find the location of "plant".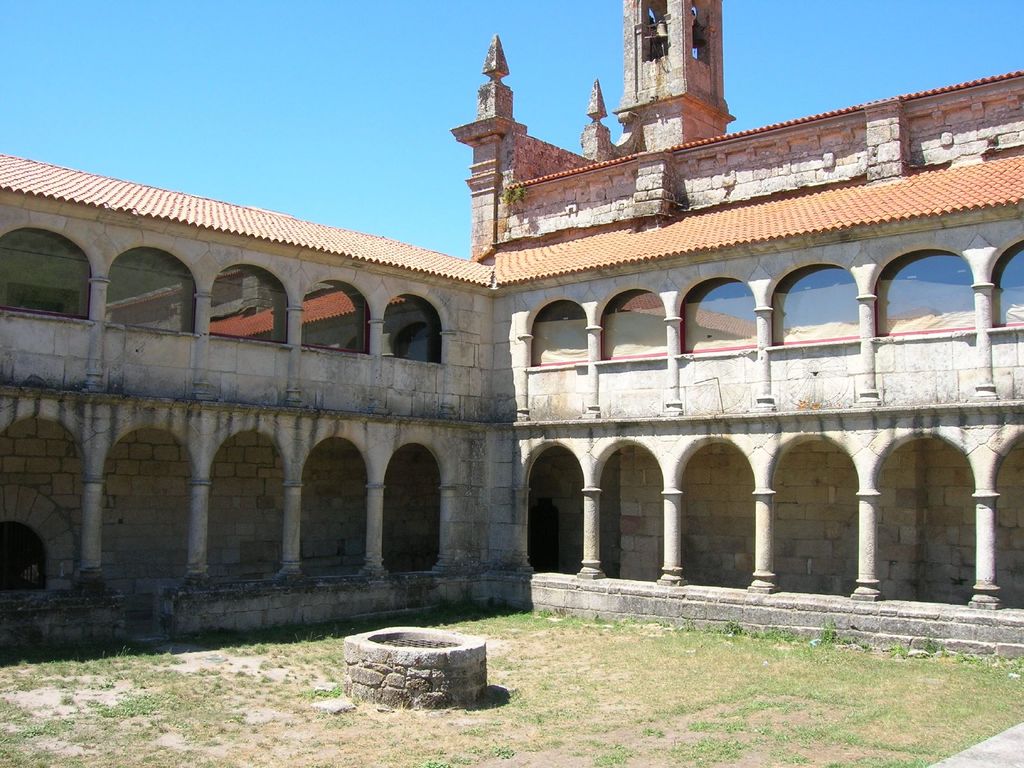
Location: detection(499, 170, 526, 204).
